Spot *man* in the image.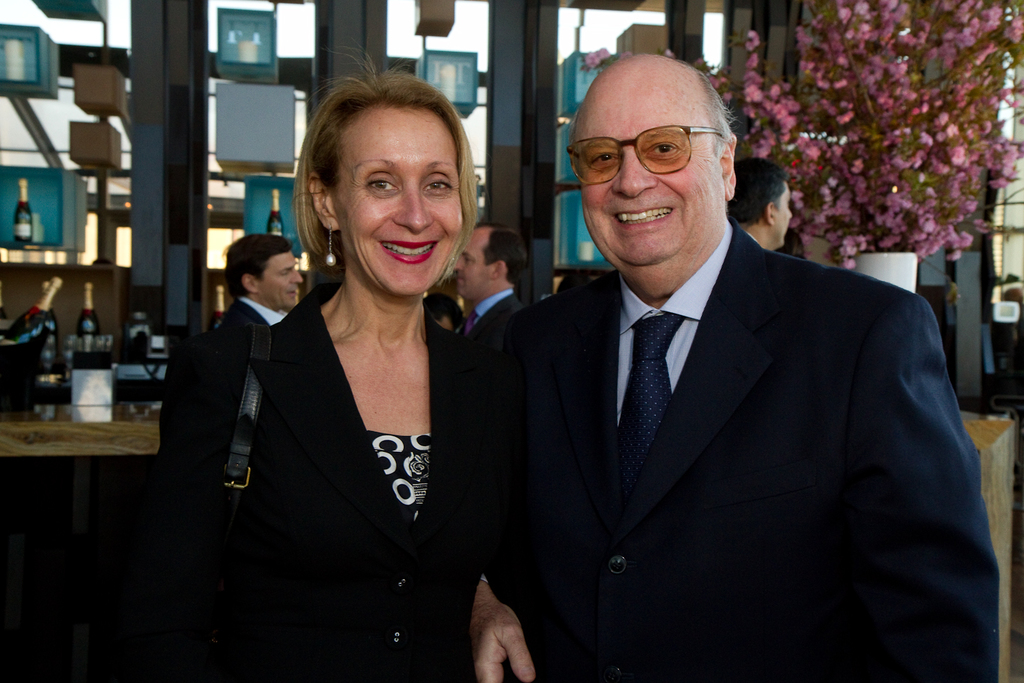
*man* found at crop(468, 62, 978, 675).
